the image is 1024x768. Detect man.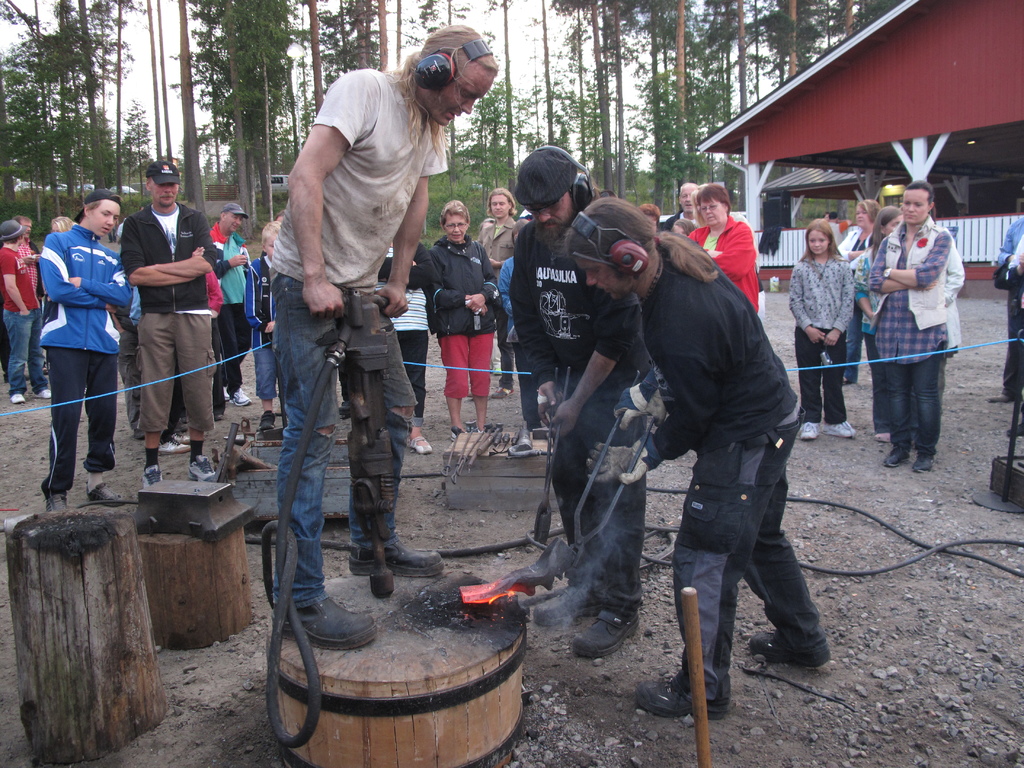
Detection: <box>269,24,500,653</box>.
